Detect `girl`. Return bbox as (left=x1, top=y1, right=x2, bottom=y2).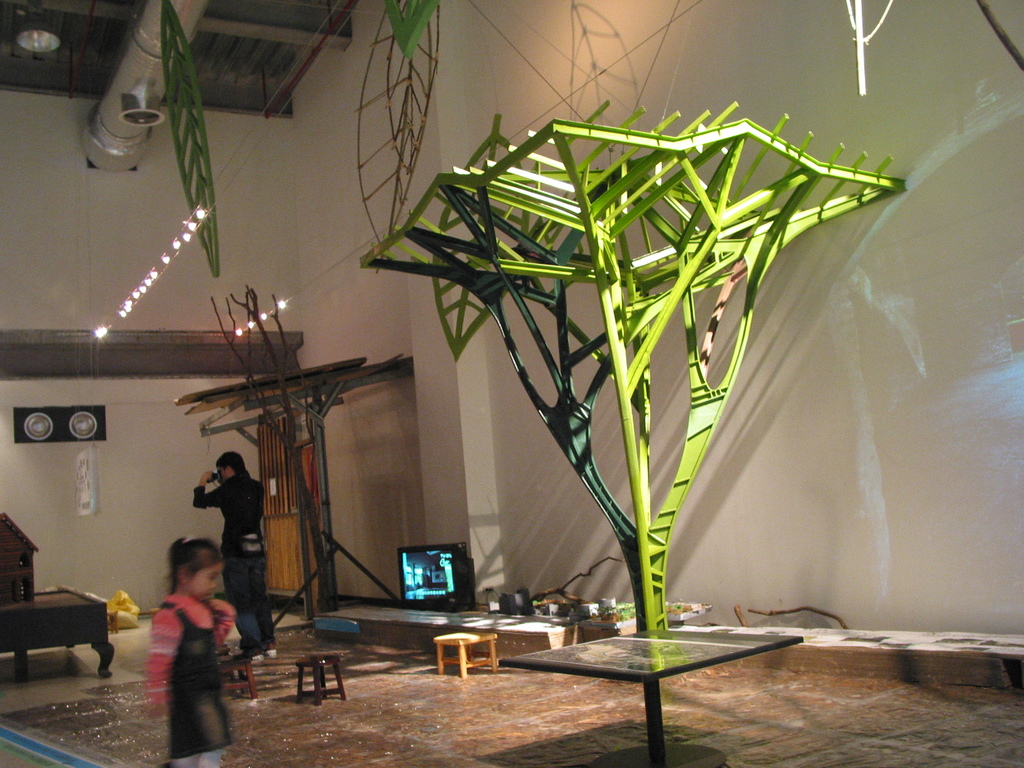
(left=143, top=536, right=239, bottom=767).
